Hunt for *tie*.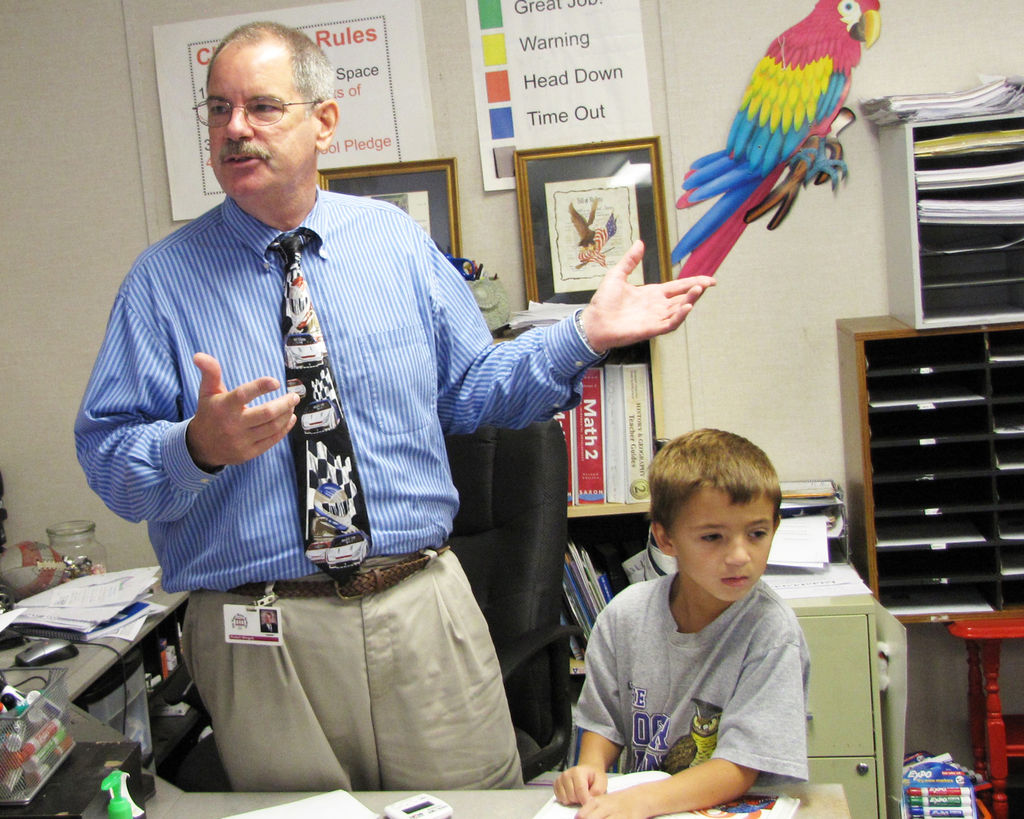
Hunted down at (left=268, top=228, right=374, bottom=587).
